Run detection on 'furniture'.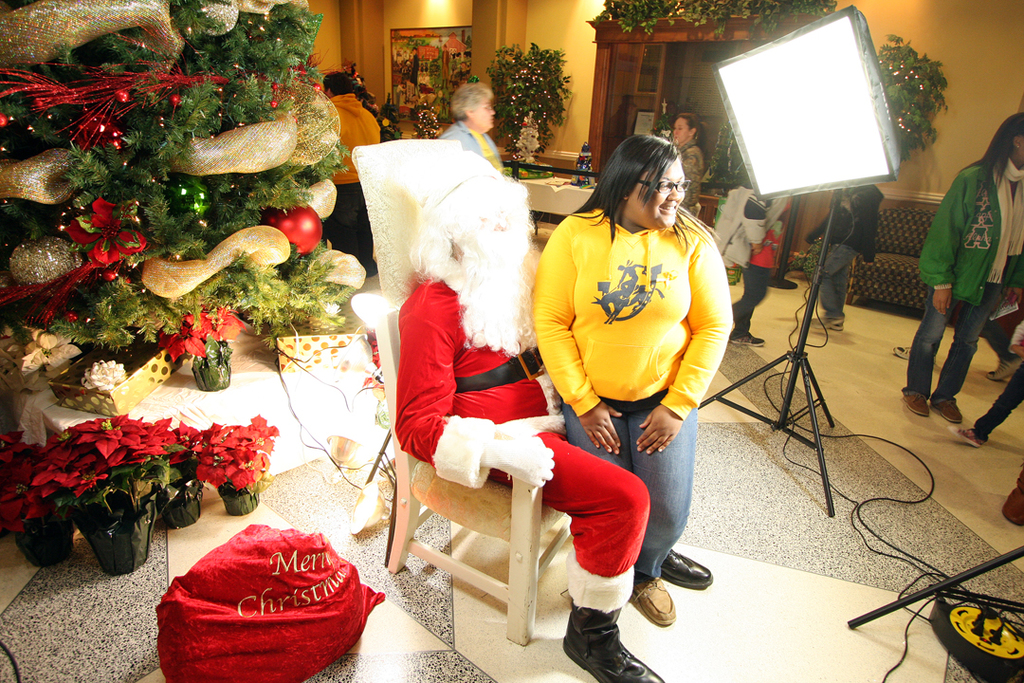
Result: bbox(845, 203, 937, 321).
